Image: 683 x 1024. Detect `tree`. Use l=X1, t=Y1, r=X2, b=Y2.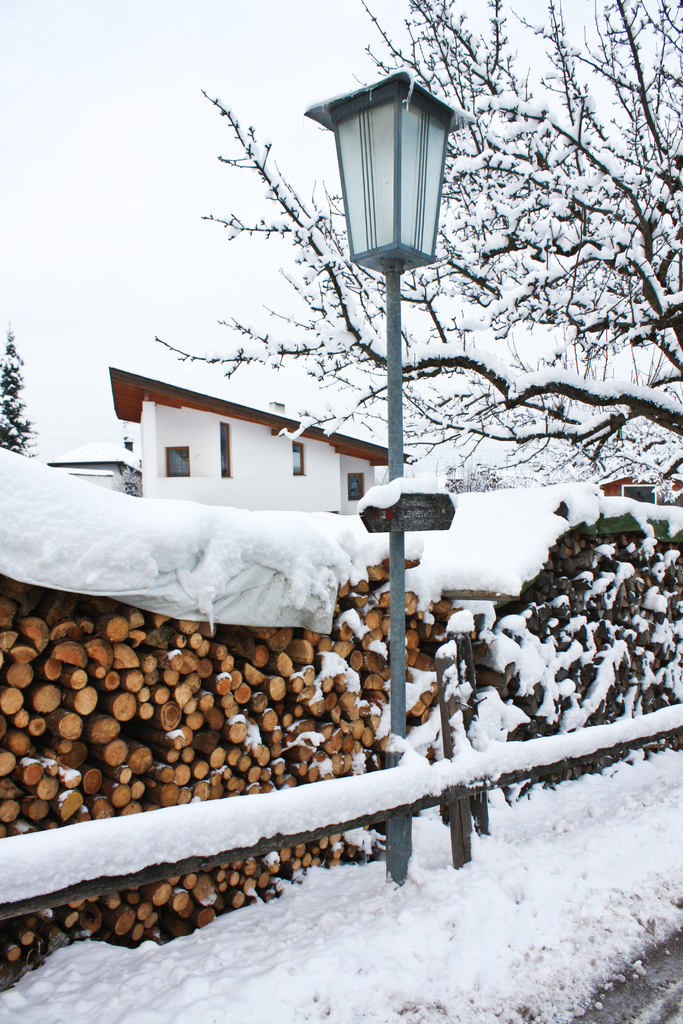
l=0, t=326, r=33, b=463.
